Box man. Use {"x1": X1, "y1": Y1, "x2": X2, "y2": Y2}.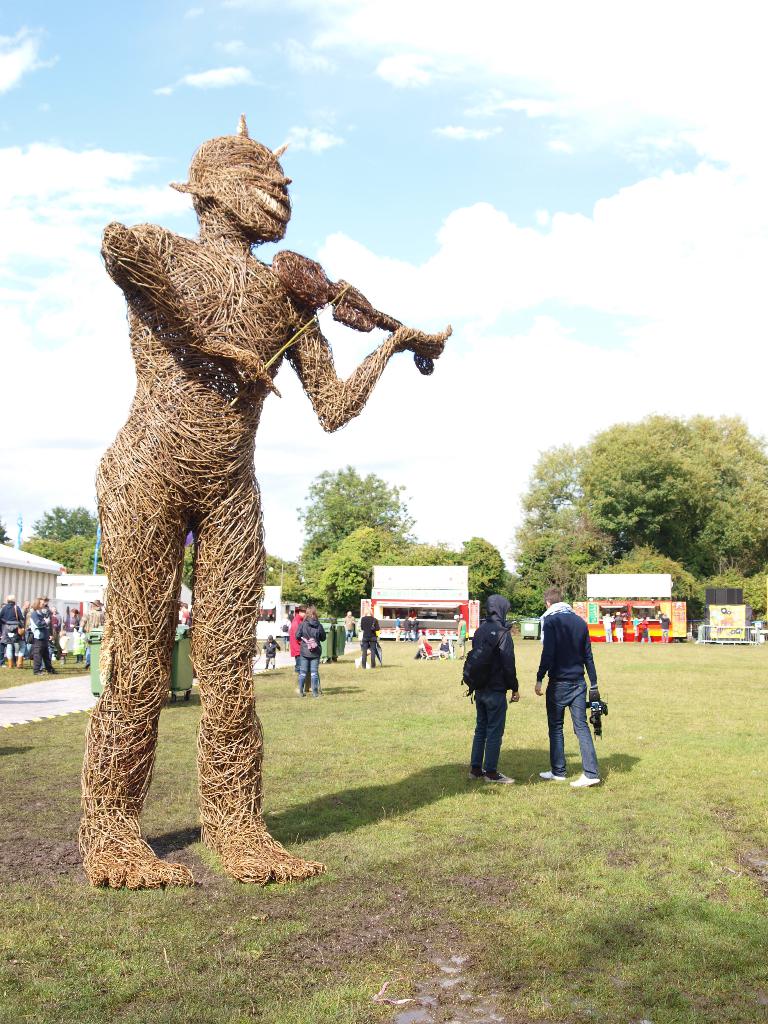
{"x1": 466, "y1": 595, "x2": 510, "y2": 786}.
